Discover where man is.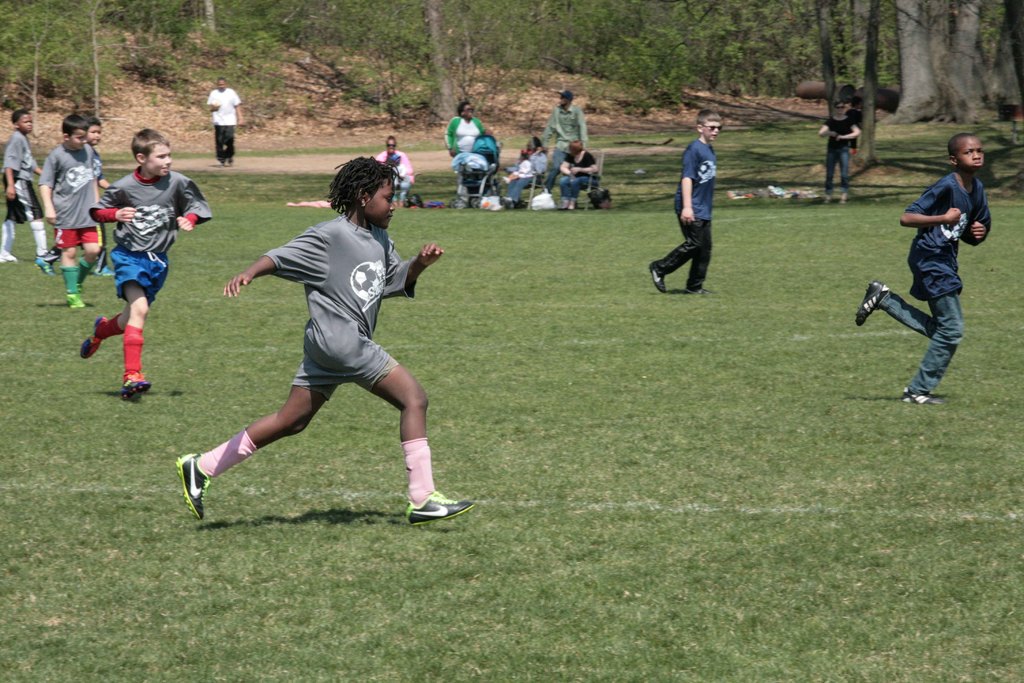
Discovered at <bbox>544, 88, 586, 199</bbox>.
